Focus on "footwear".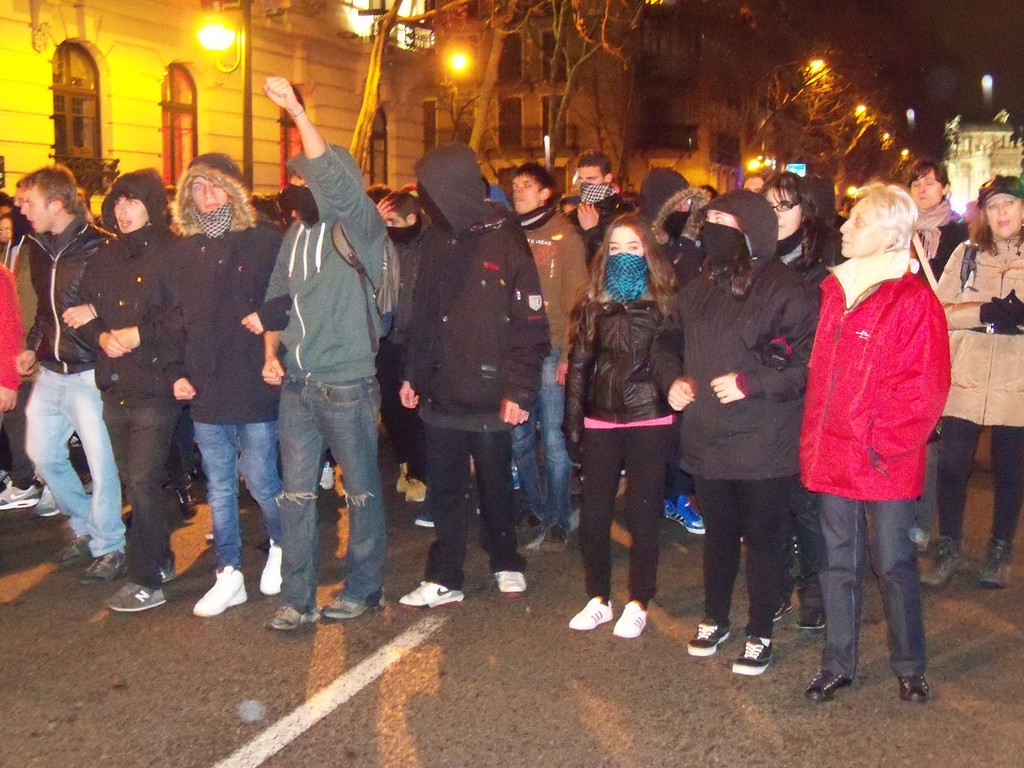
Focused at 977/538/1009/584.
